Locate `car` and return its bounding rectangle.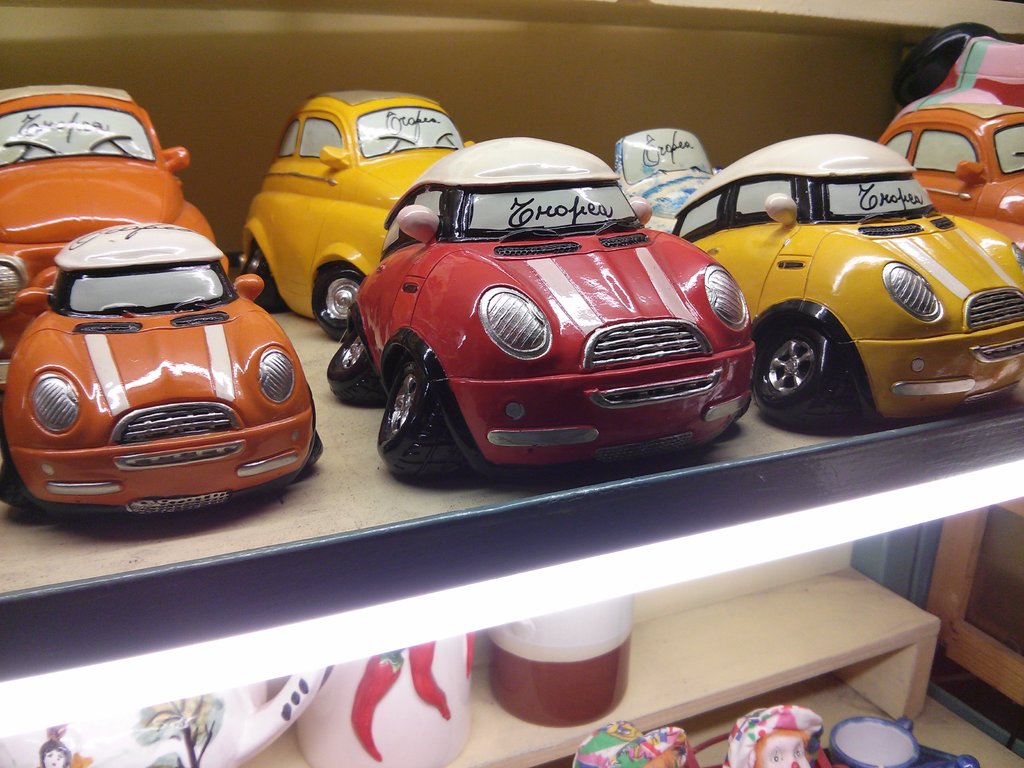
BBox(326, 131, 761, 481).
